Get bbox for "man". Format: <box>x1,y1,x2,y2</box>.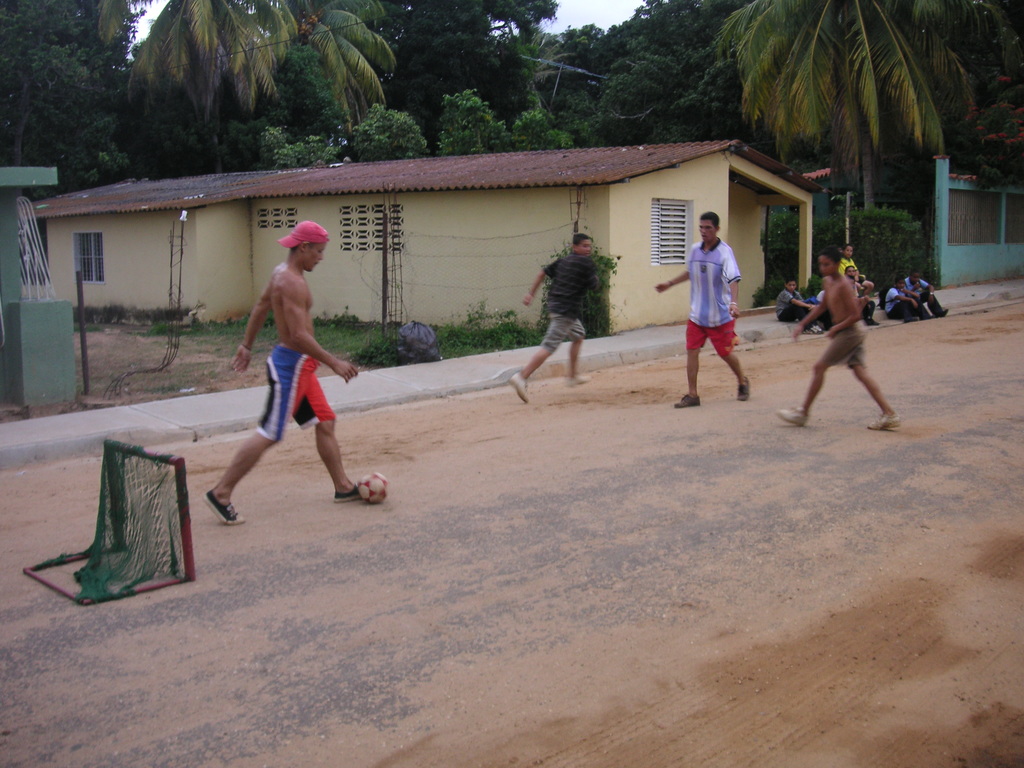
<box>204,218,367,527</box>.
